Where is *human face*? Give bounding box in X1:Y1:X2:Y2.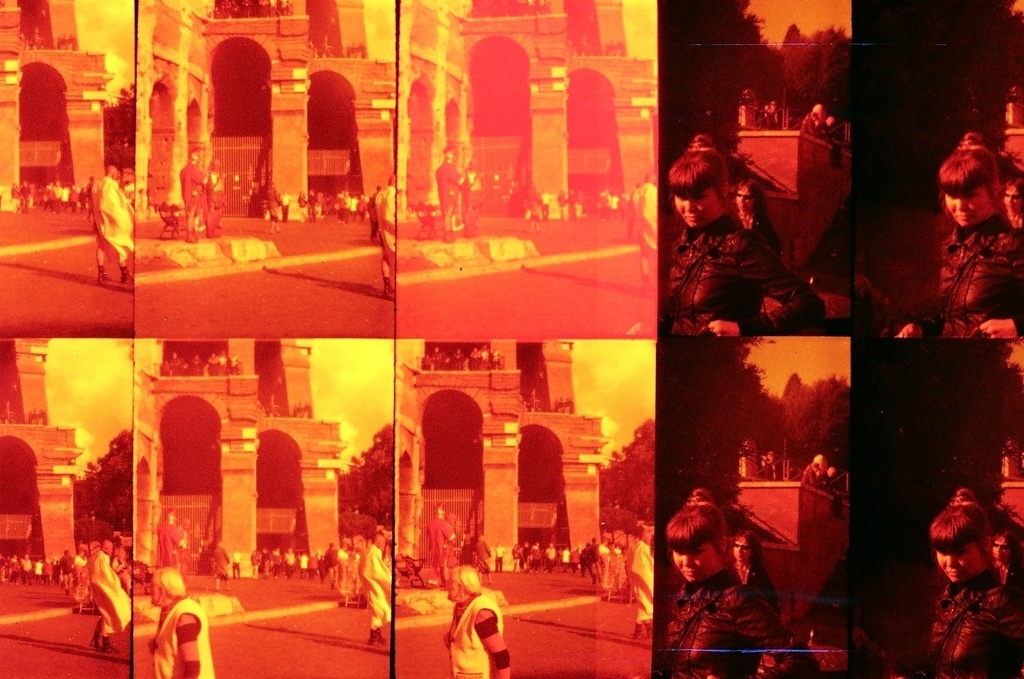
448:577:458:599.
